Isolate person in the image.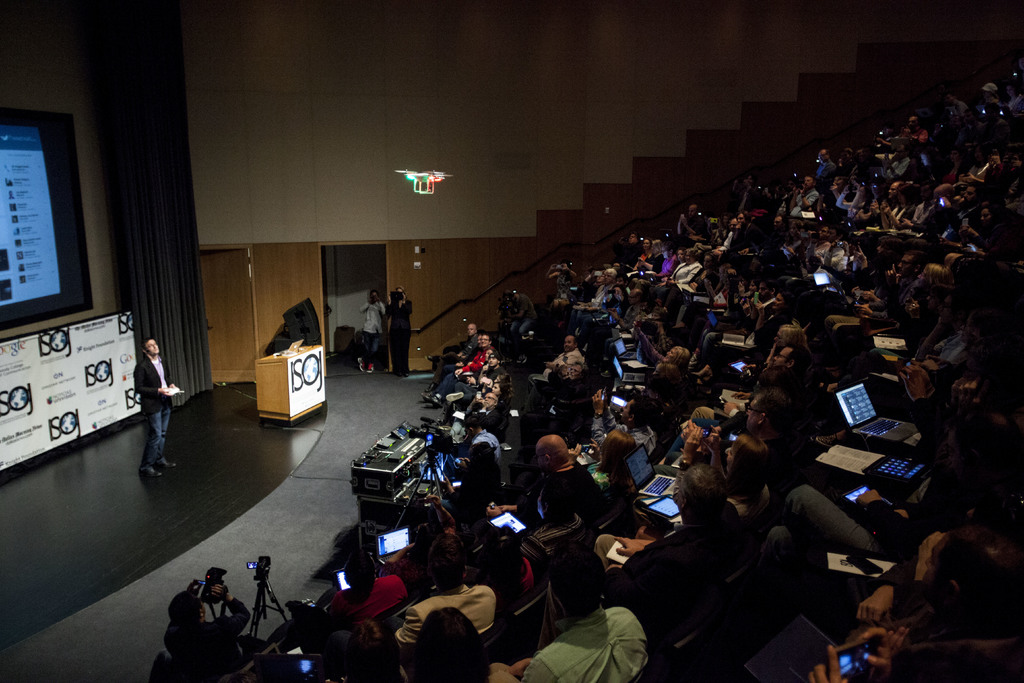
Isolated region: box(134, 339, 177, 478).
